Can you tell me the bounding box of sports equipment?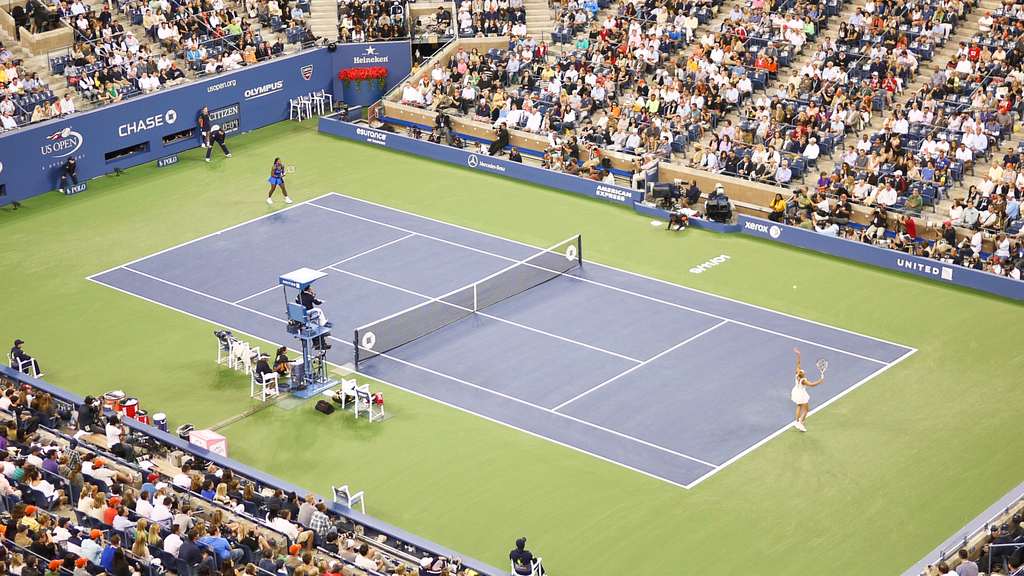
bbox=[816, 361, 829, 381].
